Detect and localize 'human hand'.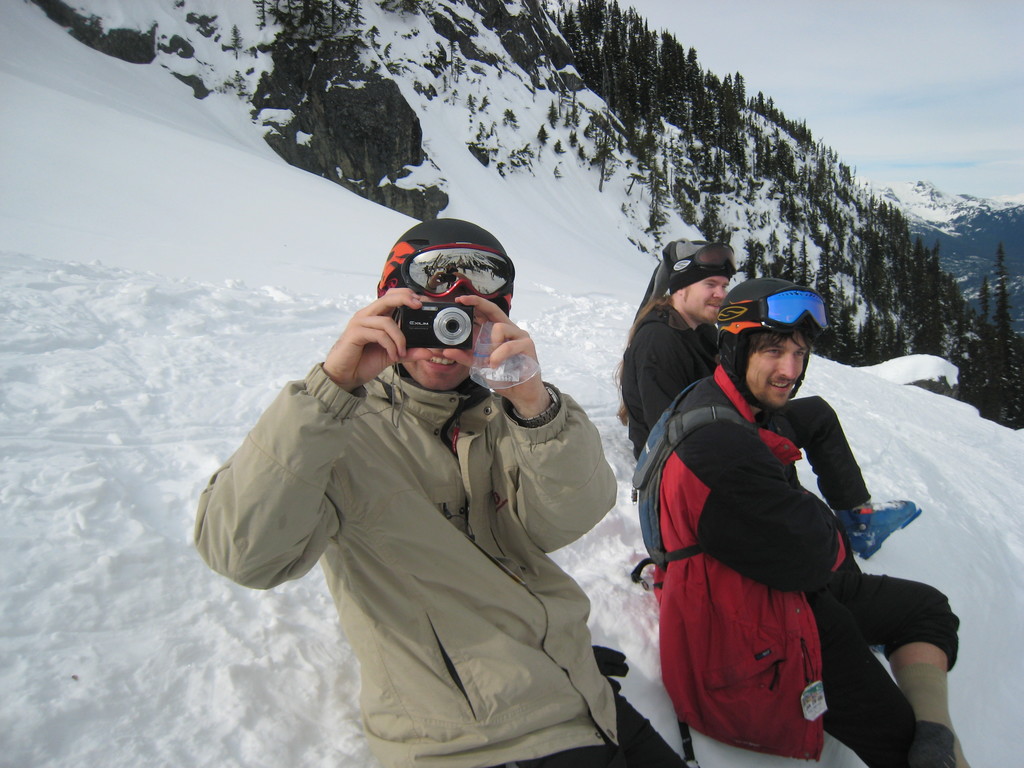
Localized at {"left": 469, "top": 301, "right": 547, "bottom": 404}.
